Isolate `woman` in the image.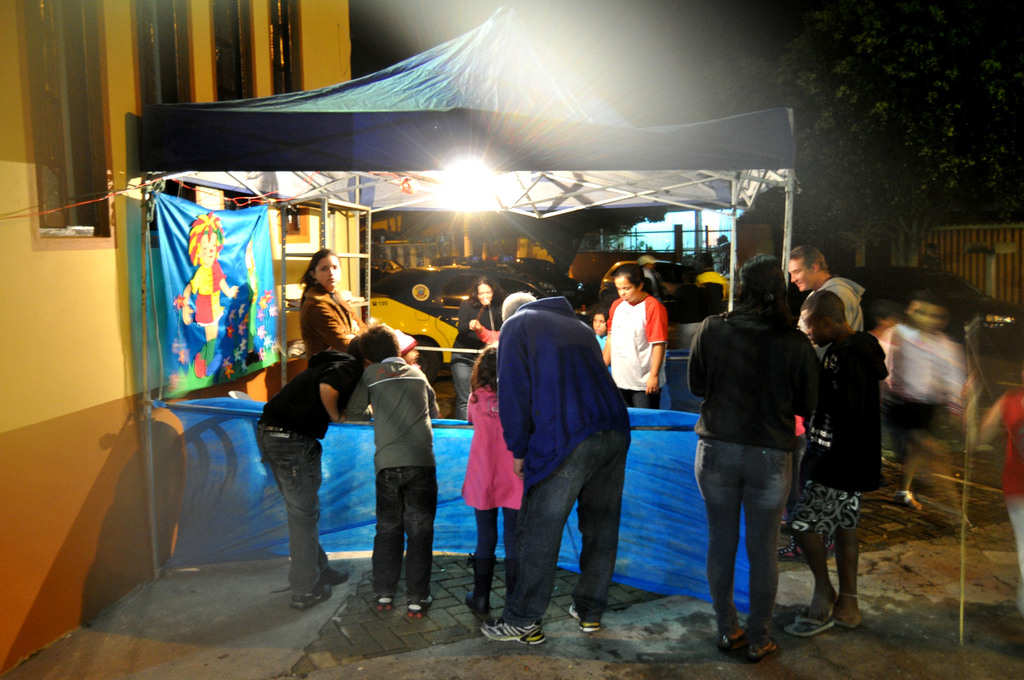
Isolated region: x1=687, y1=247, x2=838, y2=664.
